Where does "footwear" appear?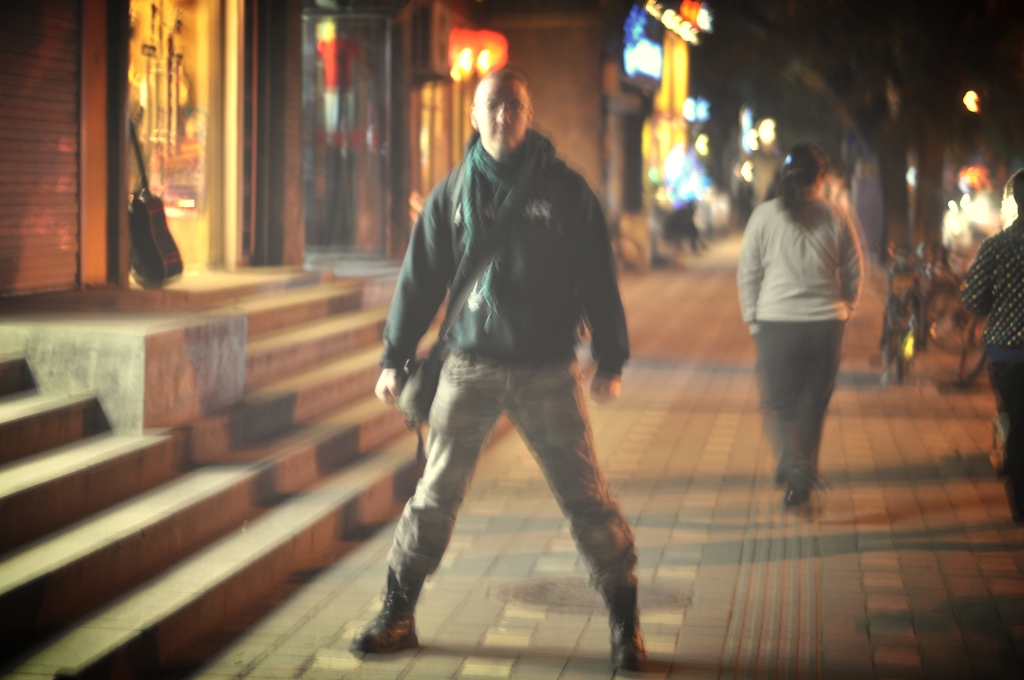
Appears at (left=609, top=613, right=645, bottom=674).
